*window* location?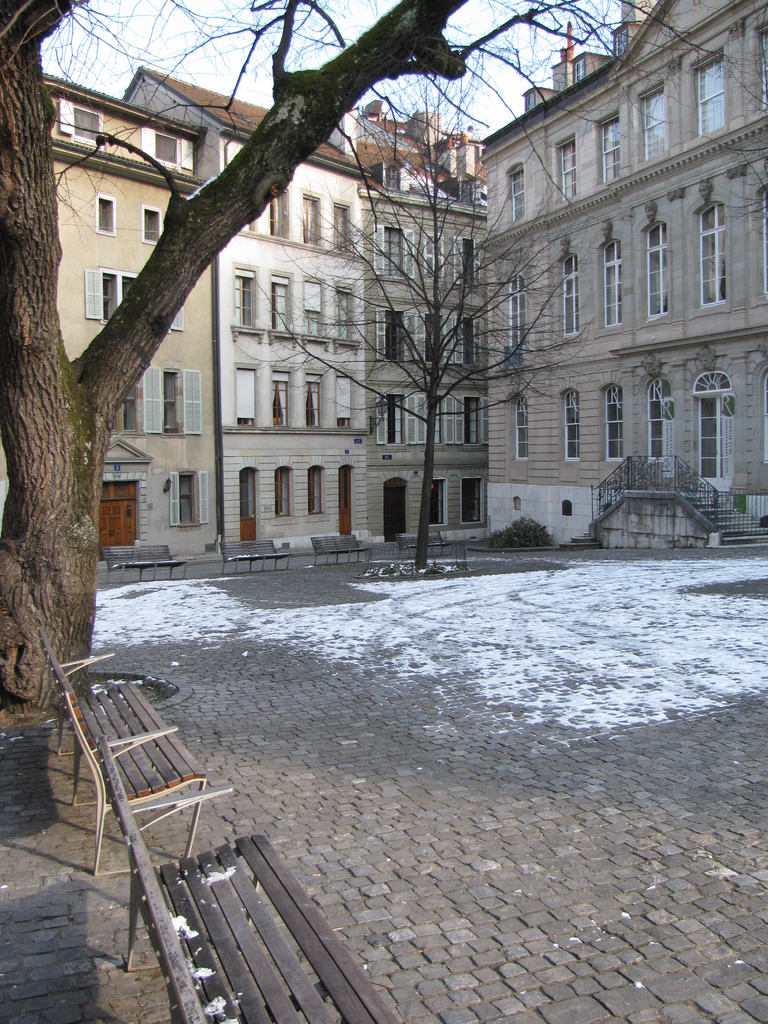
l=271, t=371, r=289, b=428
